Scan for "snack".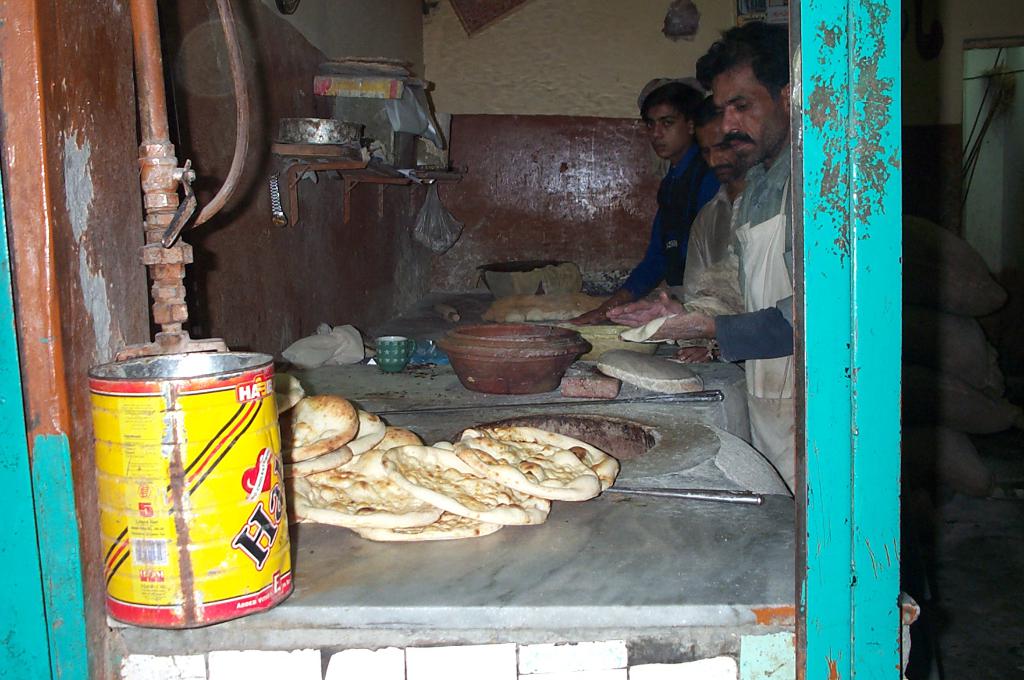
Scan result: detection(372, 424, 420, 455).
